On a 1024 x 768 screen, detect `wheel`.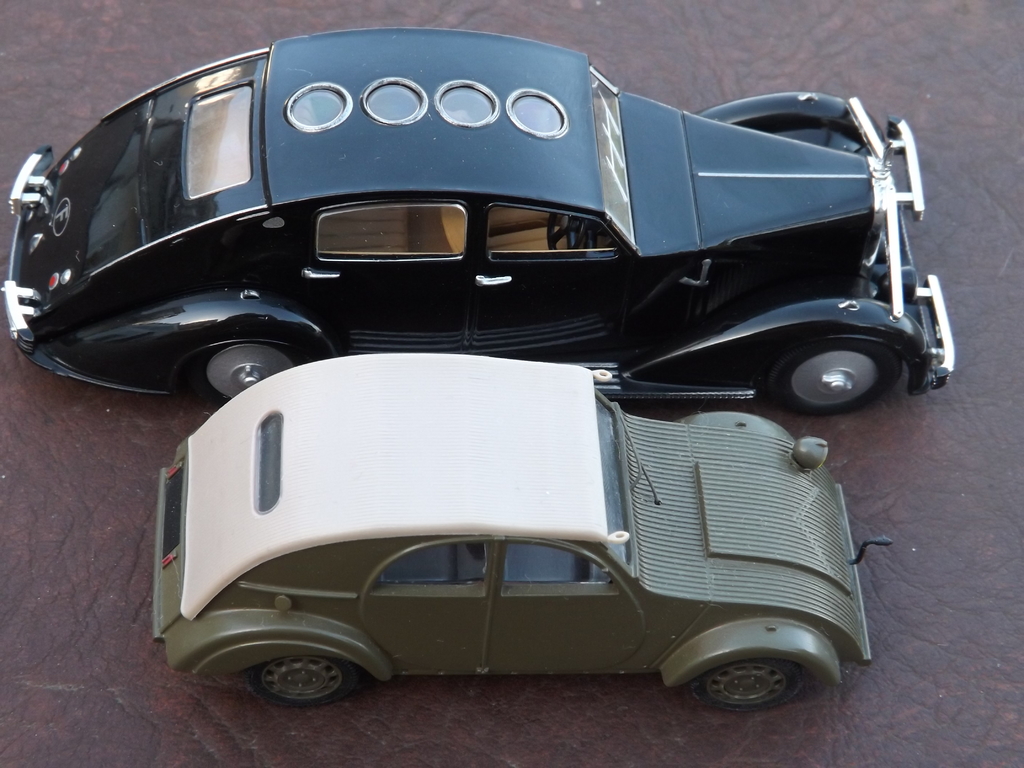
bbox=[245, 657, 353, 705].
